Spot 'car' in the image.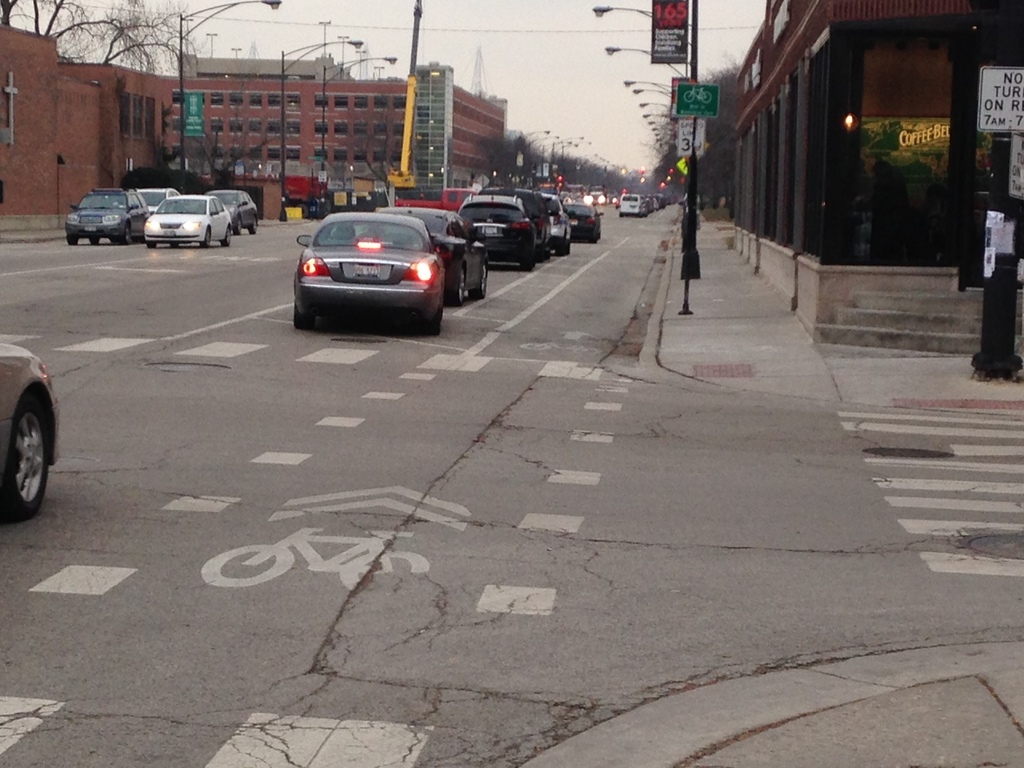
'car' found at box=[143, 186, 177, 213].
